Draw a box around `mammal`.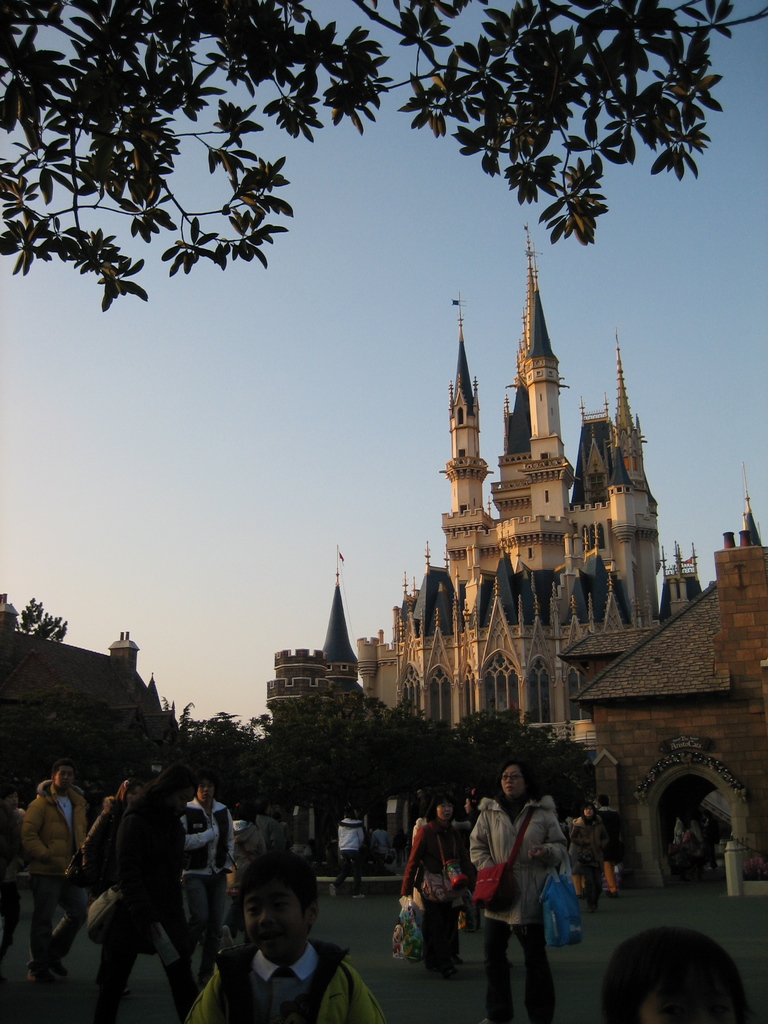
(56, 746, 159, 988).
